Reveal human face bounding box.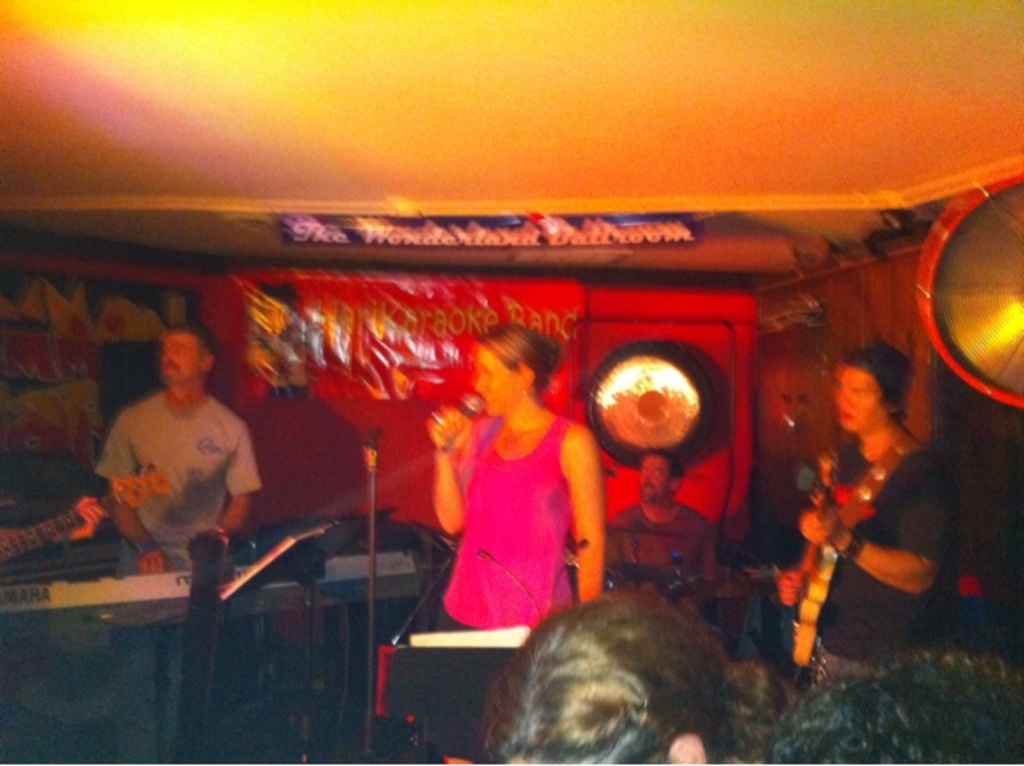
Revealed: left=162, top=334, right=200, bottom=382.
